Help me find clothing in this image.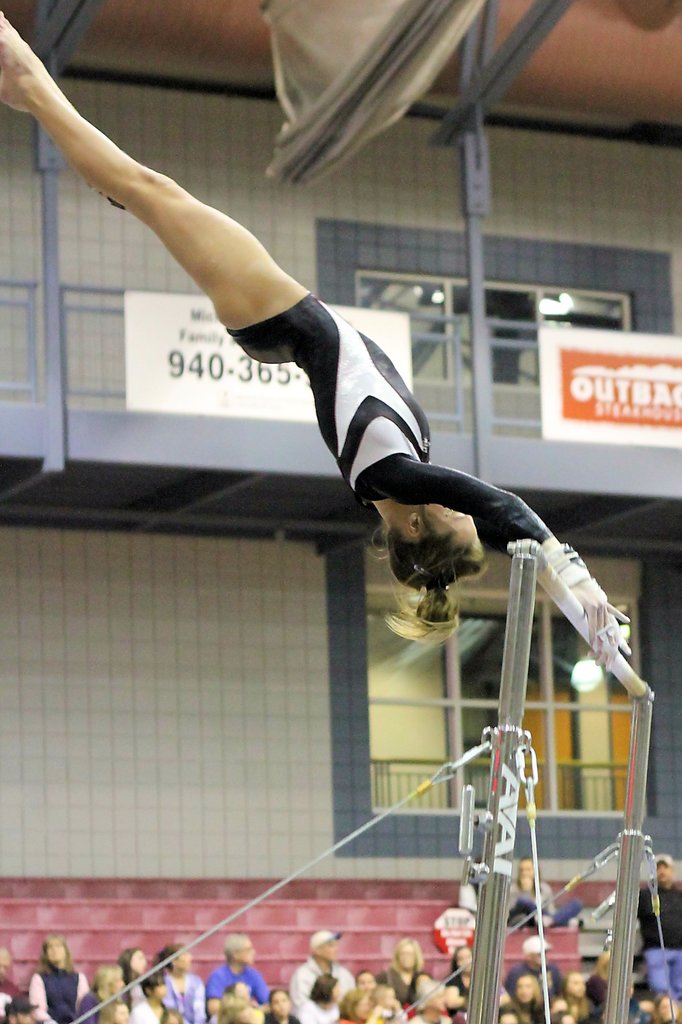
Found it: x1=295, y1=1000, x2=340, y2=1023.
